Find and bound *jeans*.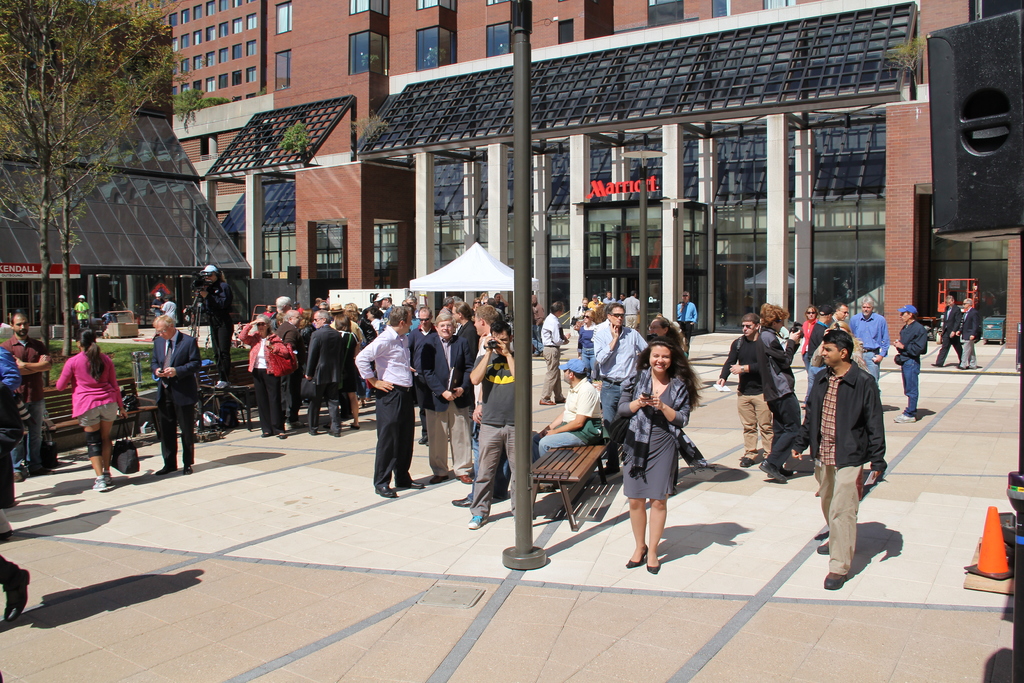
Bound: BBox(595, 374, 633, 473).
